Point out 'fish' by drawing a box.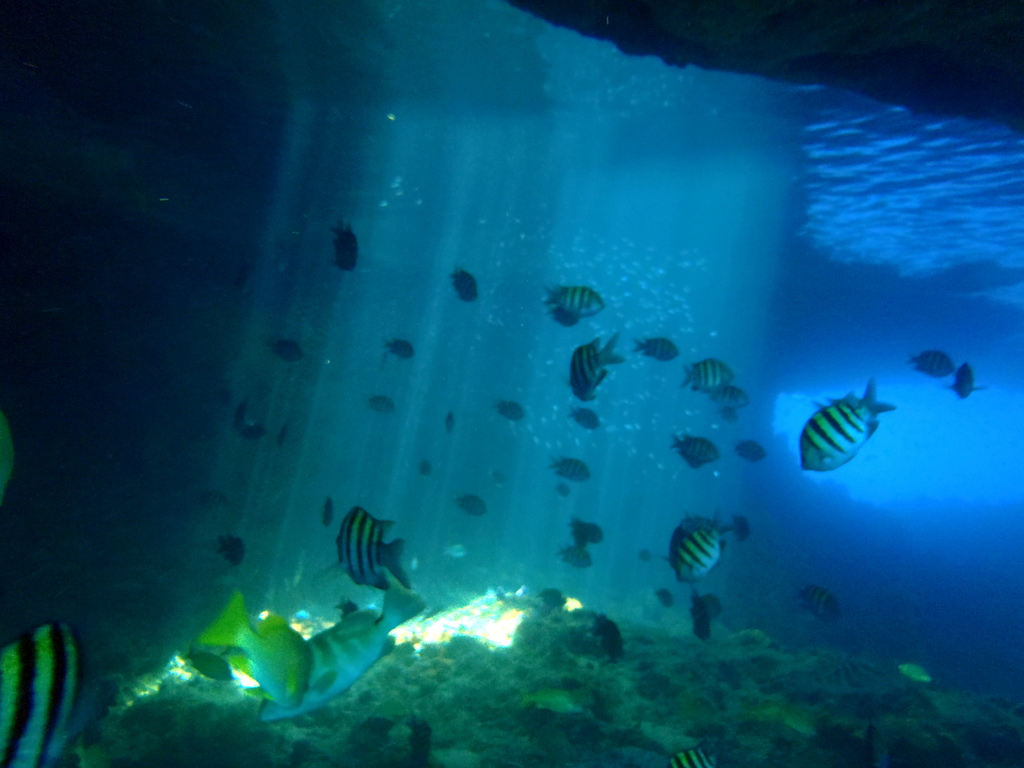
(551,304,573,331).
